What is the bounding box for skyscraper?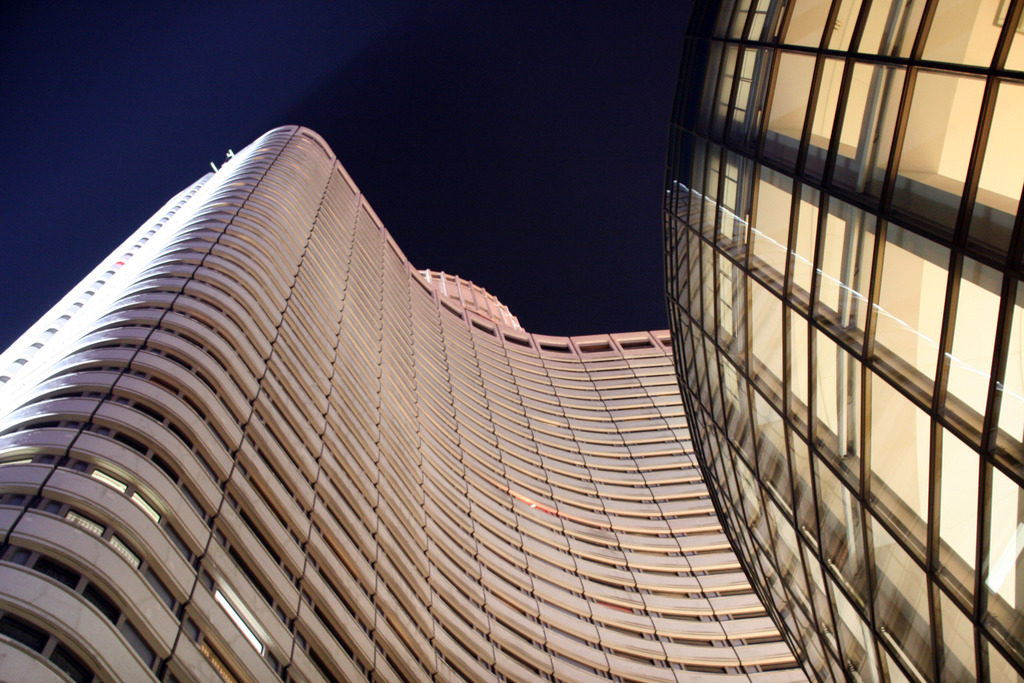
Rect(662, 0, 1023, 682).
